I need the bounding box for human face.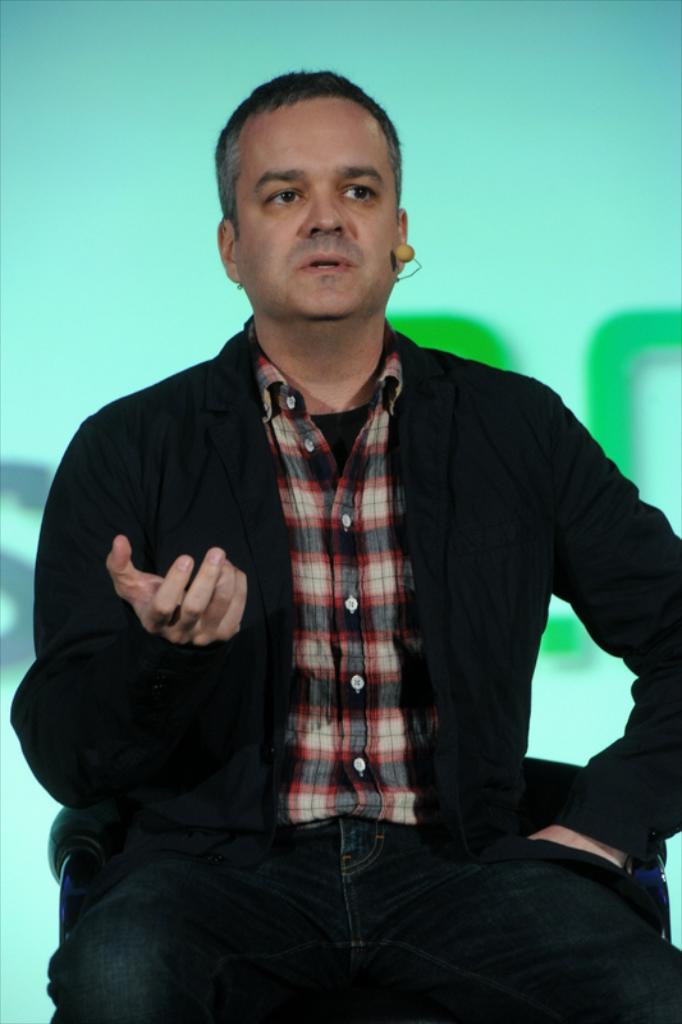
Here it is: (x1=237, y1=96, x2=398, y2=321).
